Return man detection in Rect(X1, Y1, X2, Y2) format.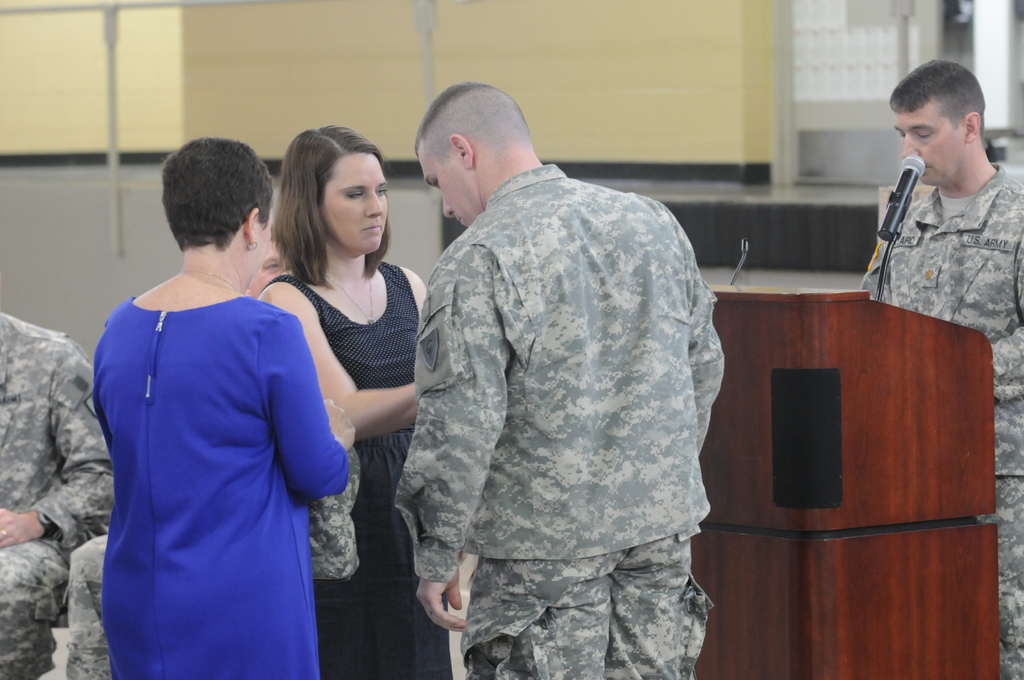
Rect(858, 56, 1023, 679).
